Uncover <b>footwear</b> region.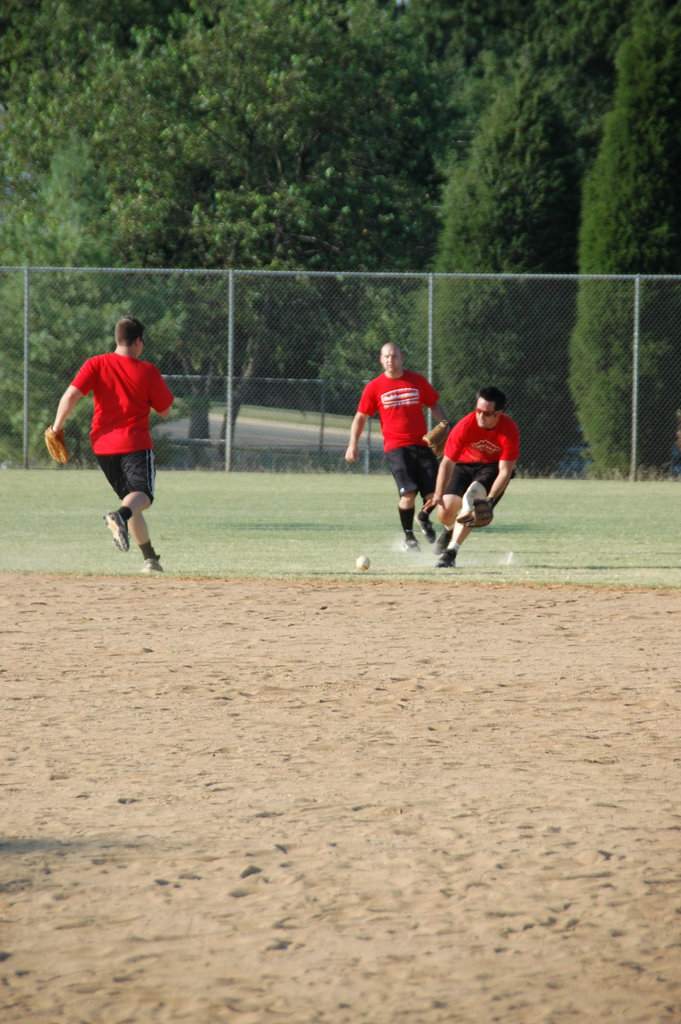
Uncovered: (403,531,421,550).
